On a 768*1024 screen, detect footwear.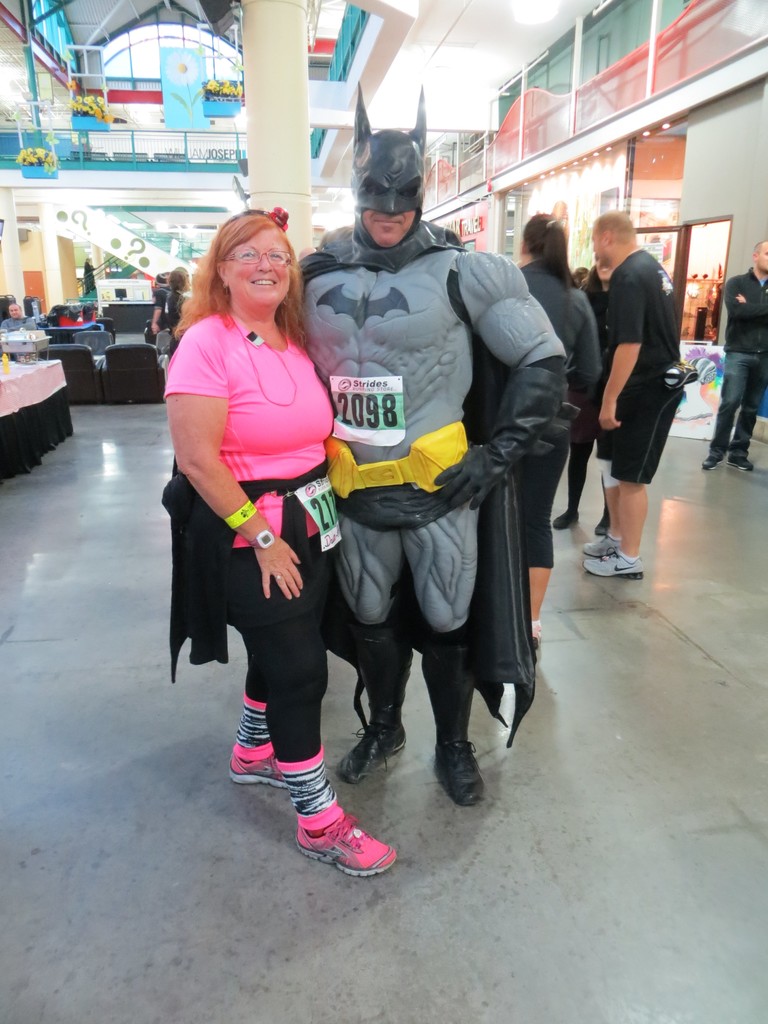
Rect(429, 735, 484, 805).
